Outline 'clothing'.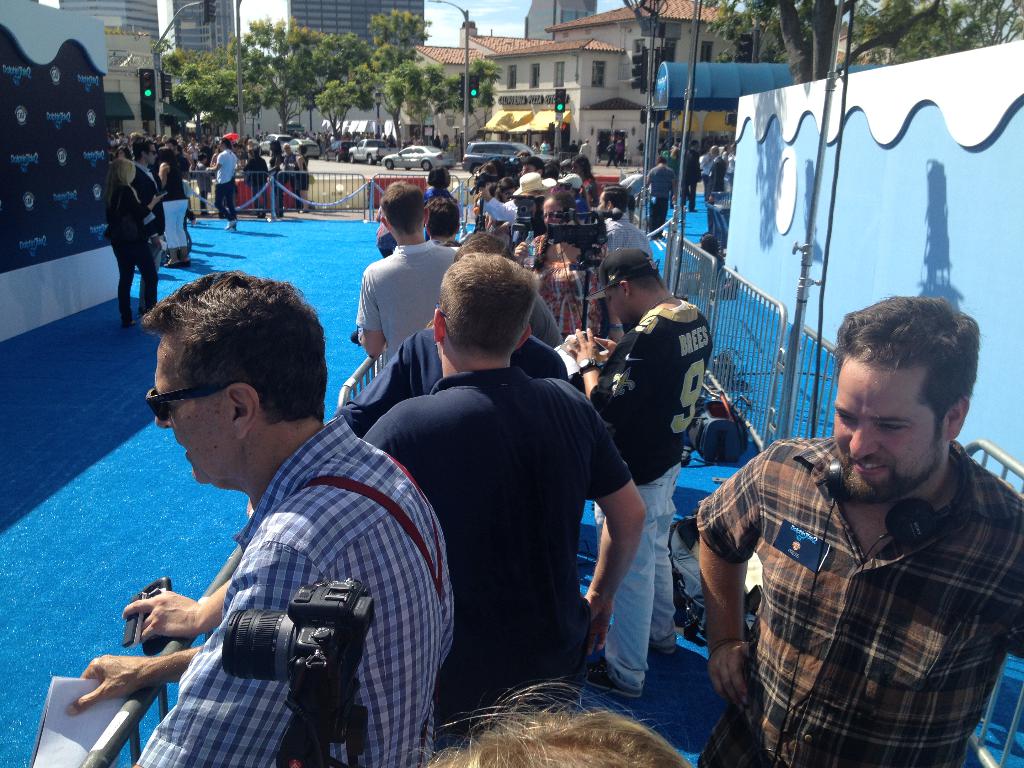
Outline: x1=705, y1=151, x2=726, y2=203.
